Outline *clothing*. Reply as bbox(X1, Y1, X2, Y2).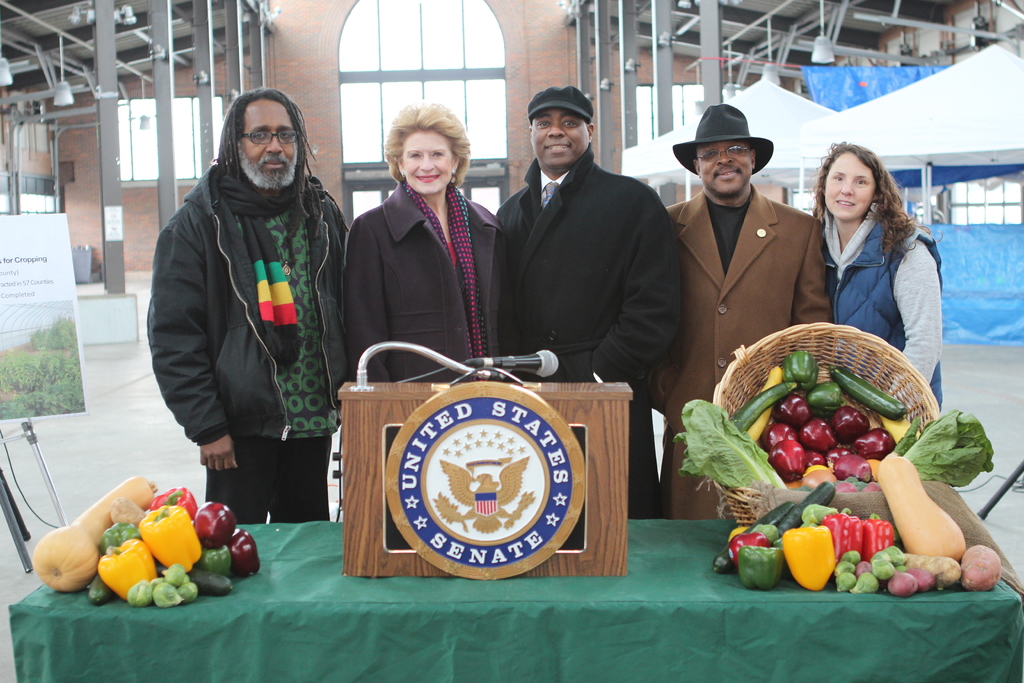
bbox(352, 181, 499, 390).
